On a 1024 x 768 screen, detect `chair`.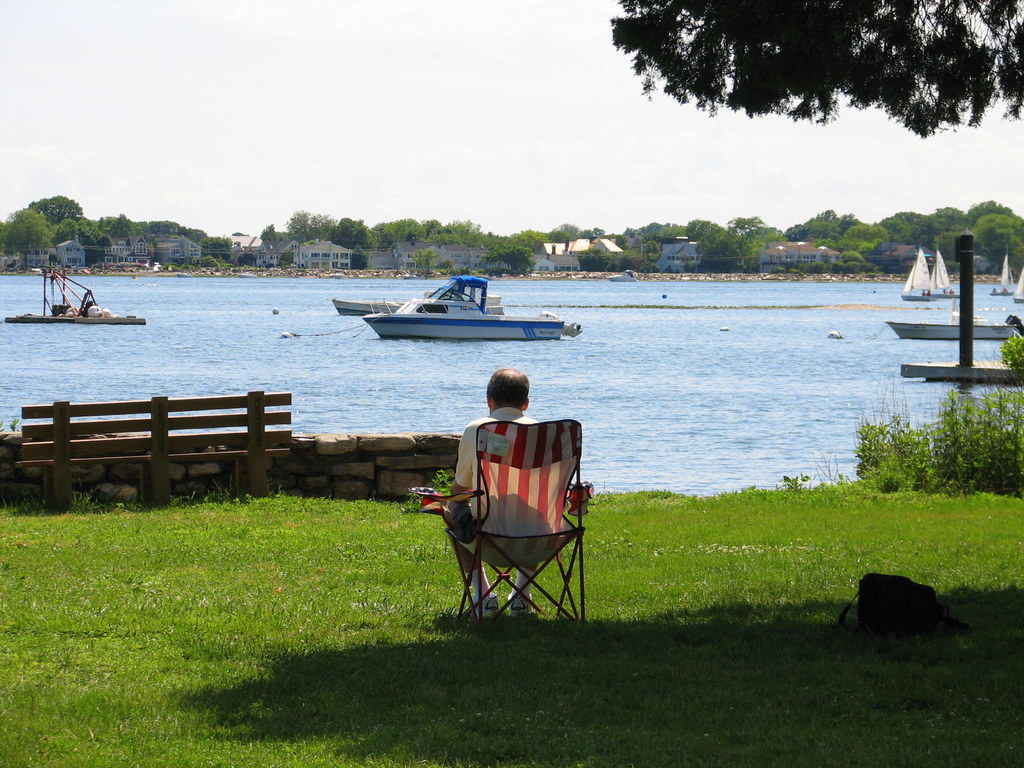
bbox=[437, 439, 599, 644].
